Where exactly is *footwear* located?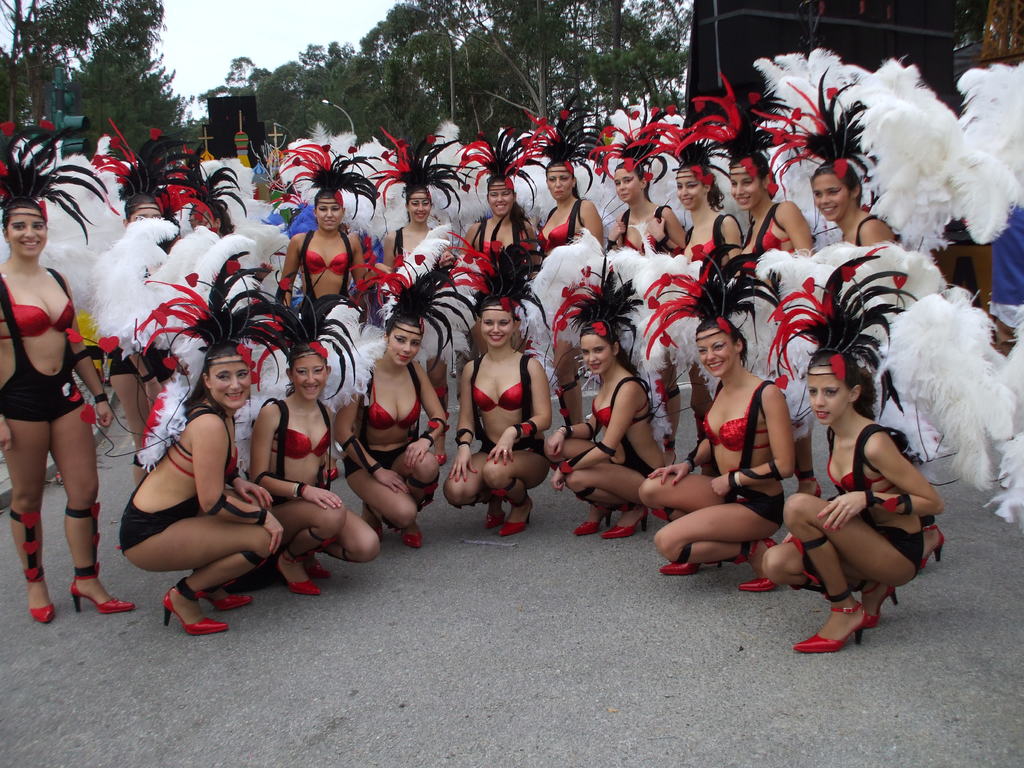
Its bounding box is (left=738, top=539, right=780, bottom=591).
